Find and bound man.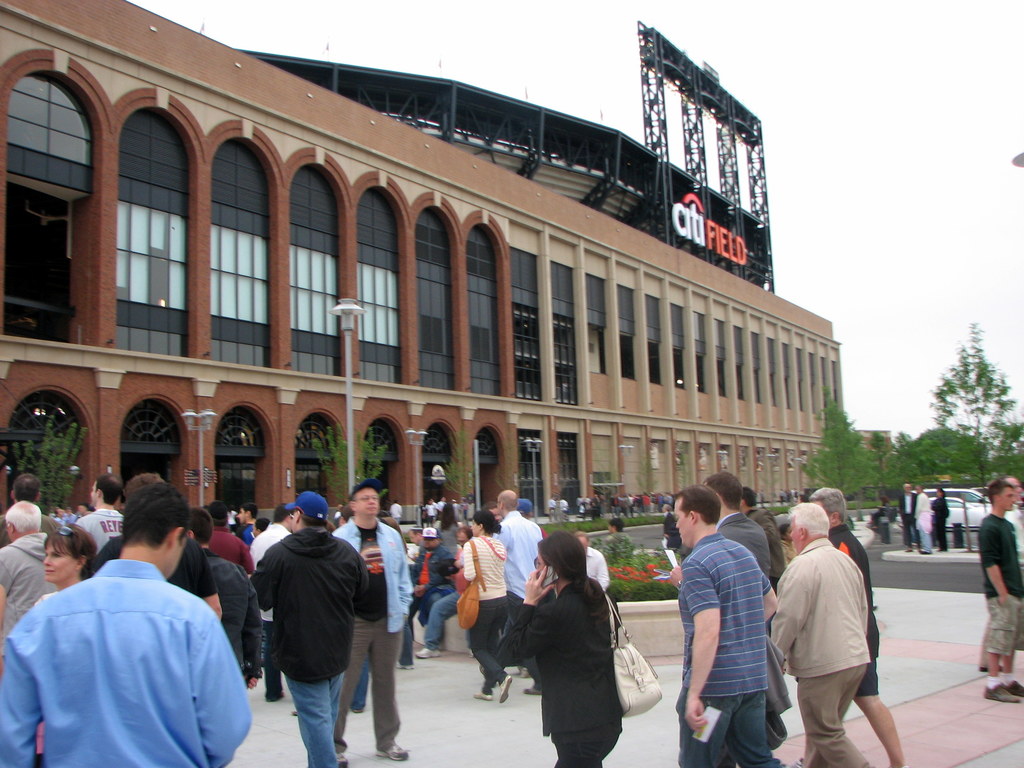
Bound: x1=246, y1=492, x2=370, y2=767.
